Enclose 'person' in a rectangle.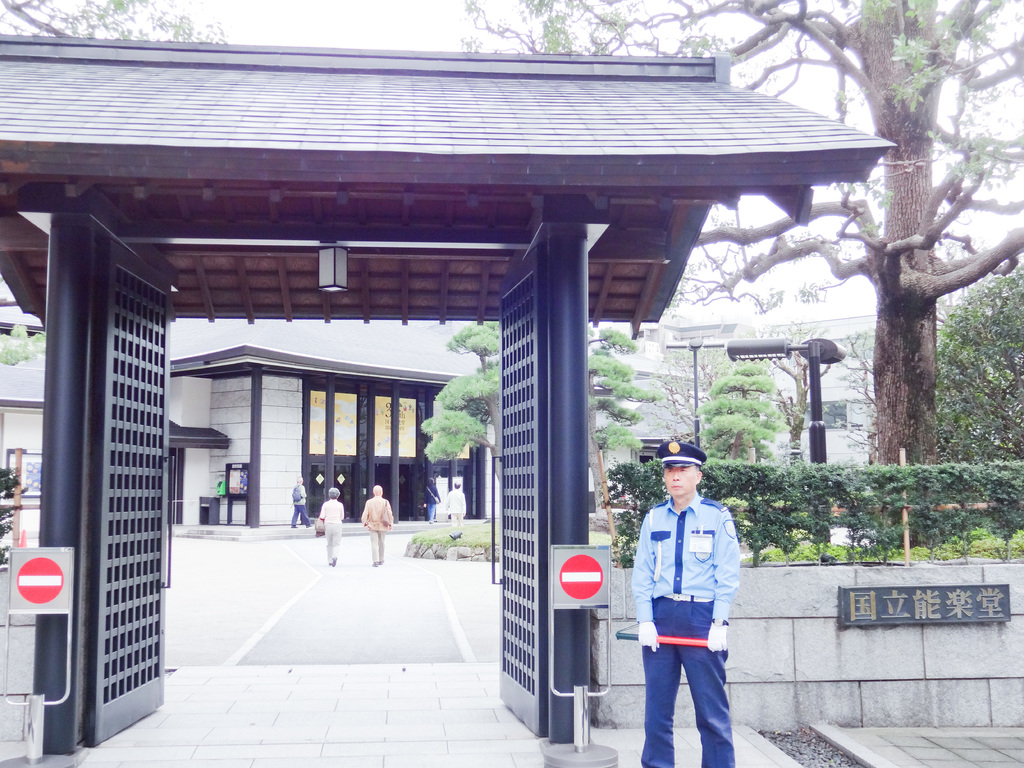
Rect(291, 477, 312, 527).
